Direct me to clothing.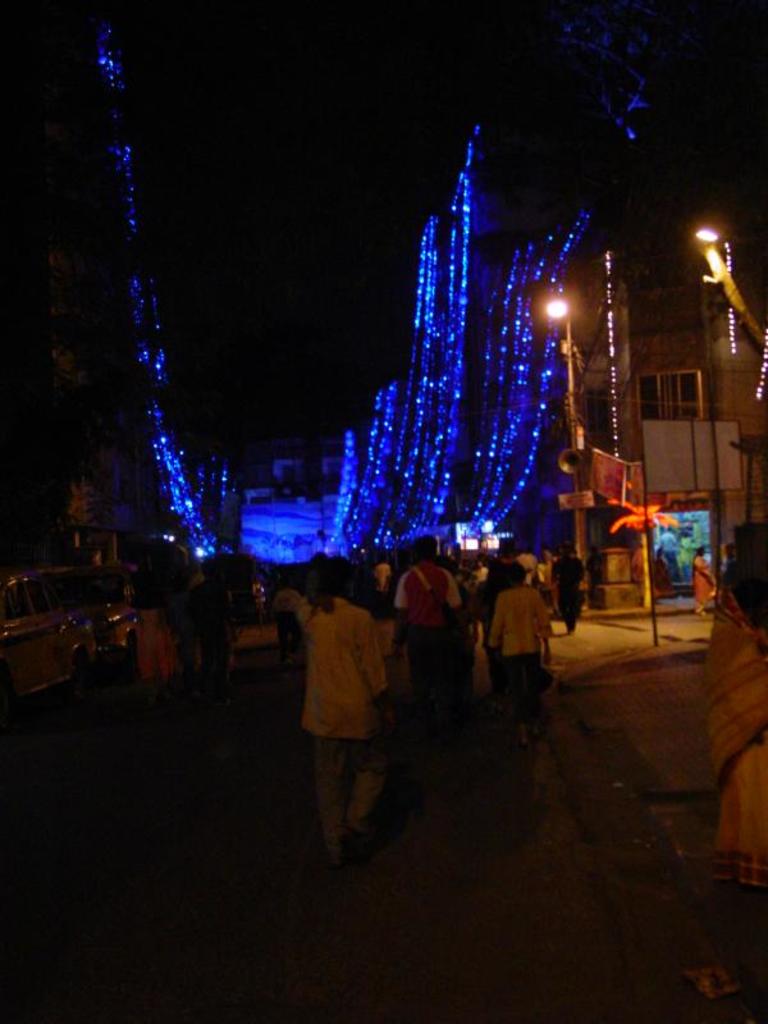
Direction: 390 554 461 726.
